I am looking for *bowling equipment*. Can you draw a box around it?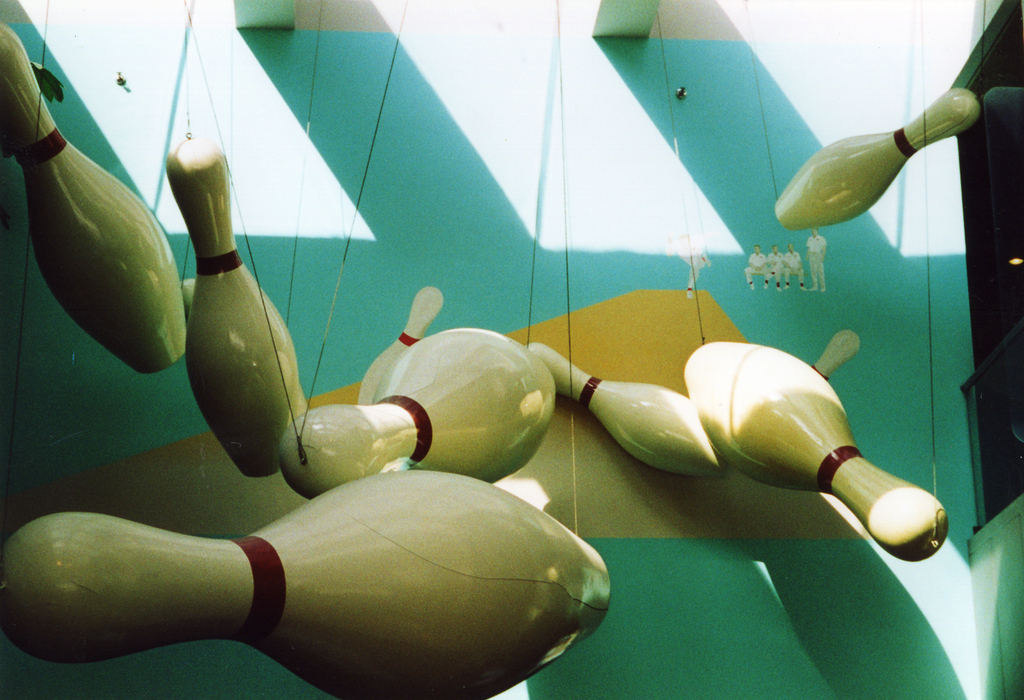
Sure, the bounding box is <region>0, 471, 611, 699</region>.
